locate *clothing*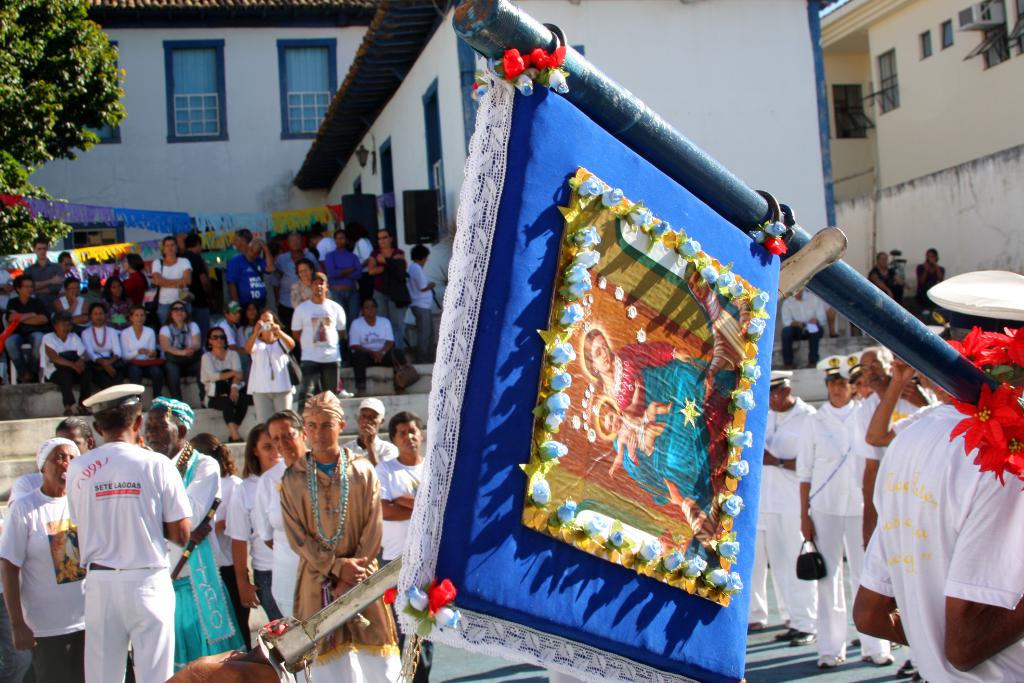
{"x1": 26, "y1": 260, "x2": 65, "y2": 299}
